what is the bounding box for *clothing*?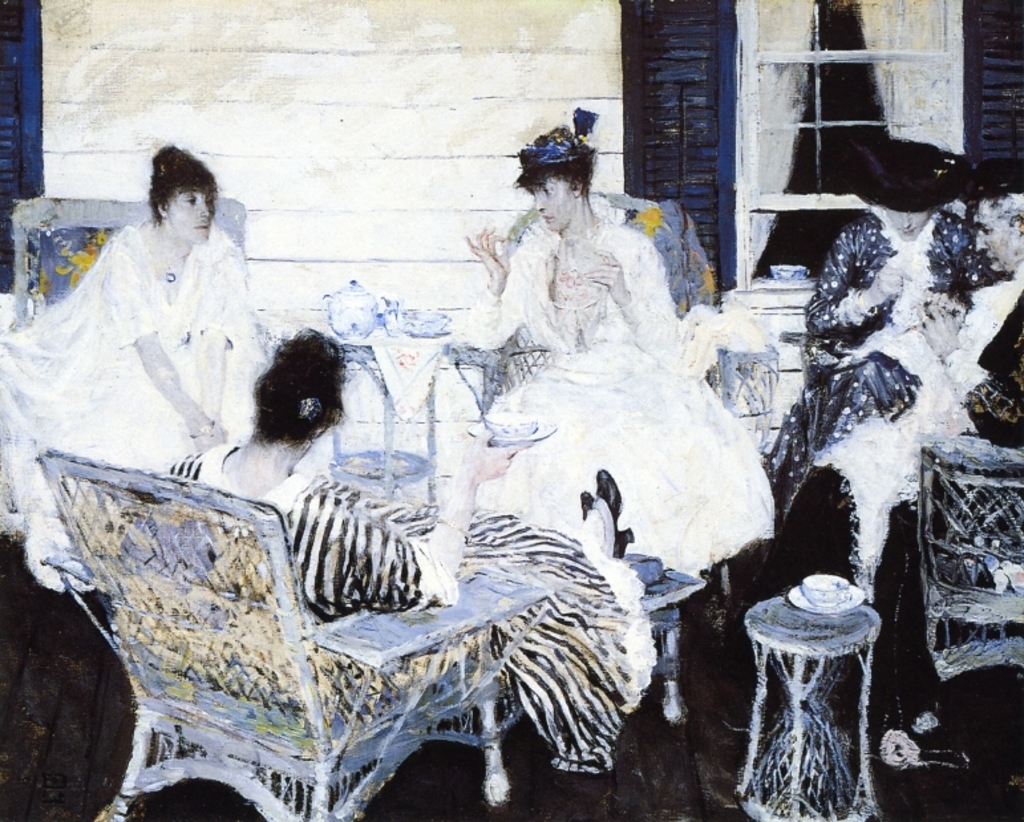
rect(770, 206, 1007, 510).
